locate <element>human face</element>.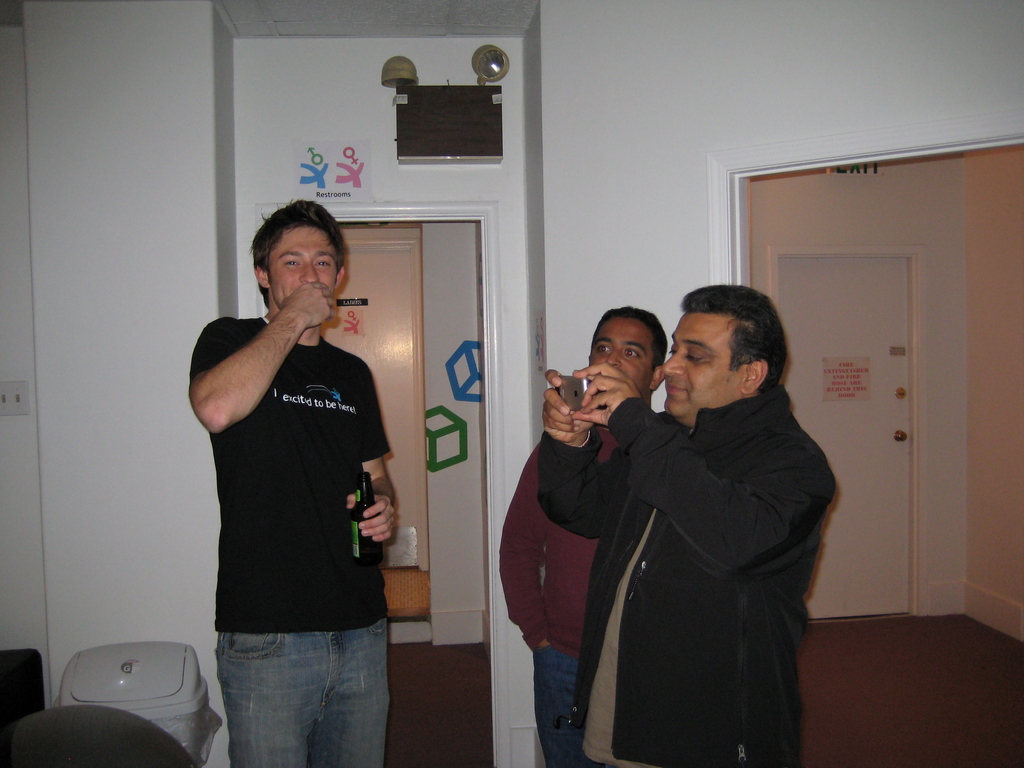
Bounding box: [593,316,652,380].
